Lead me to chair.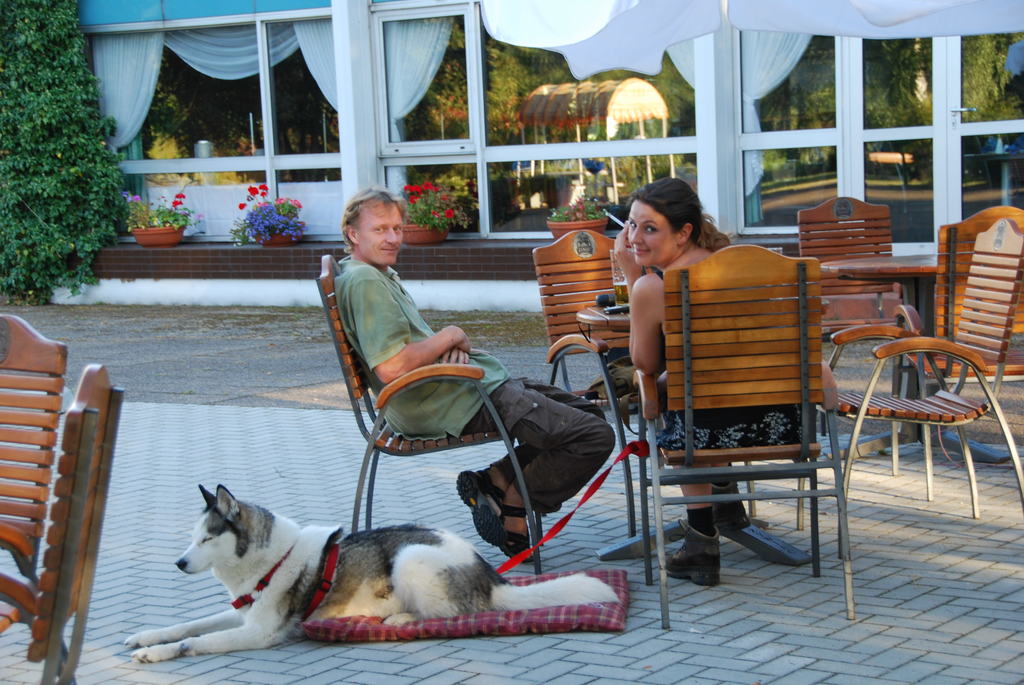
Lead to bbox=(0, 315, 64, 645).
